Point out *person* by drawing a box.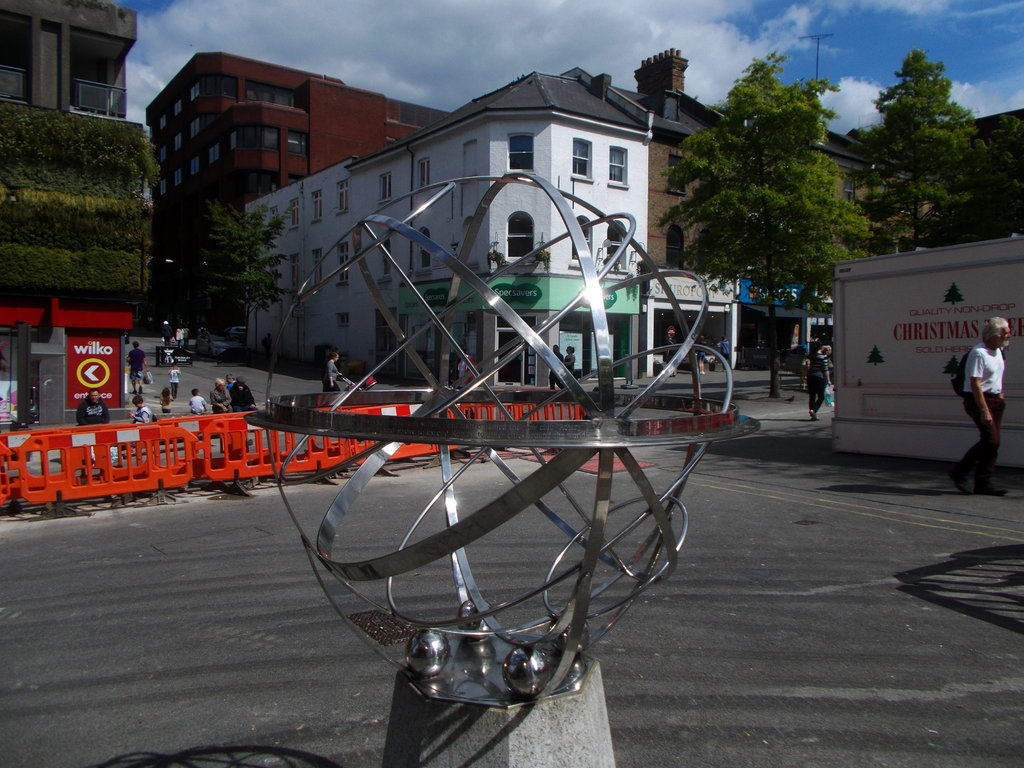
<bbox>321, 349, 342, 391</bbox>.
